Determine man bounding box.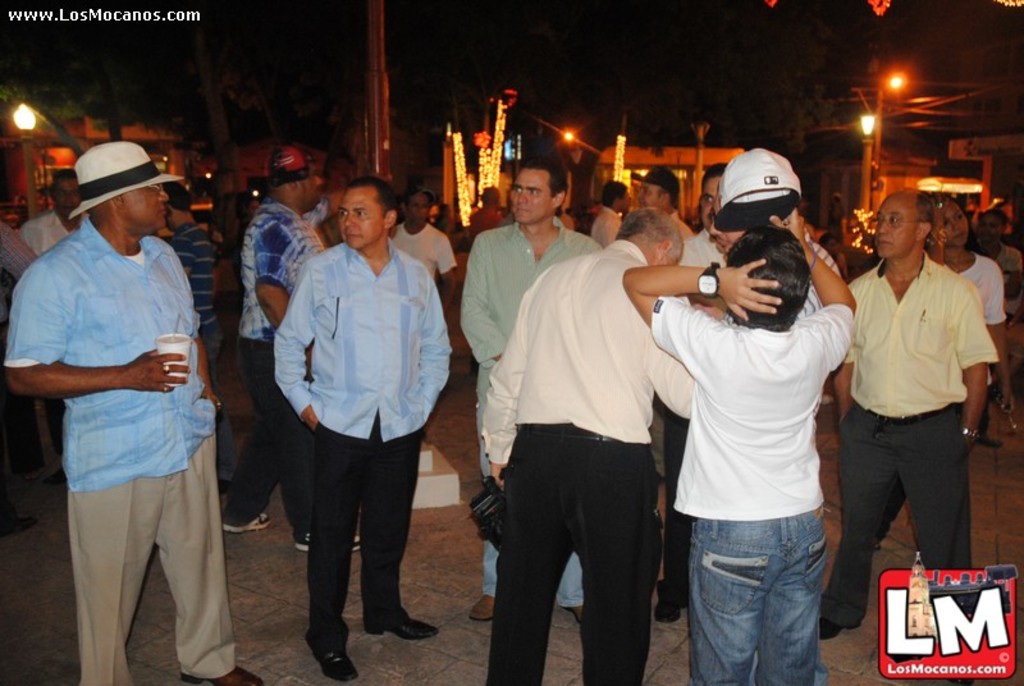
Determined: region(463, 147, 599, 621).
